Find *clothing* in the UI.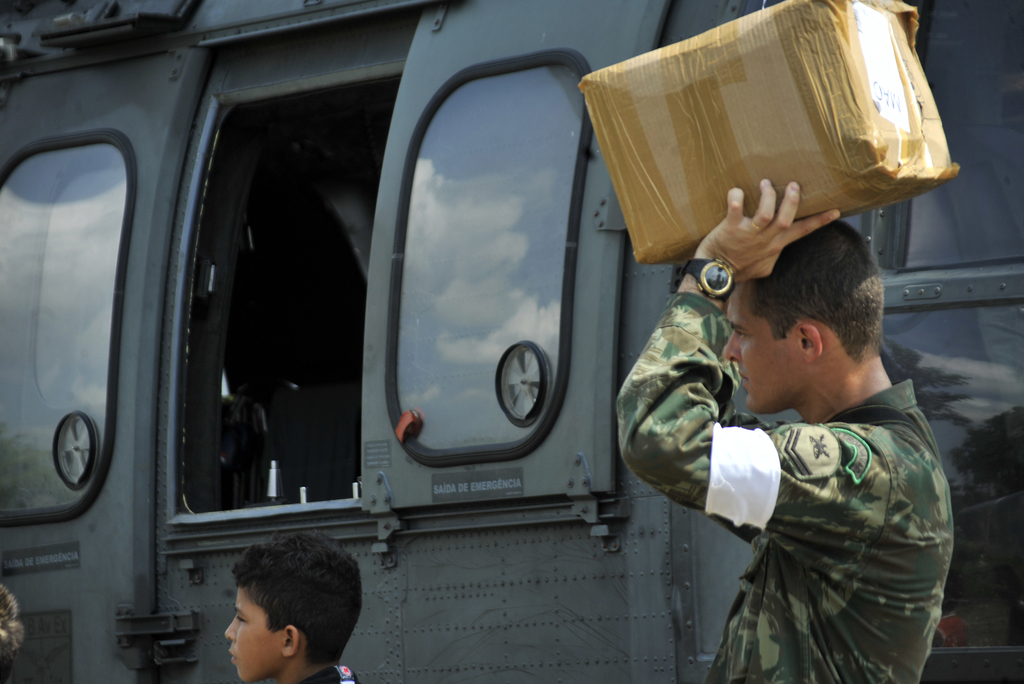
UI element at region(304, 665, 358, 683).
